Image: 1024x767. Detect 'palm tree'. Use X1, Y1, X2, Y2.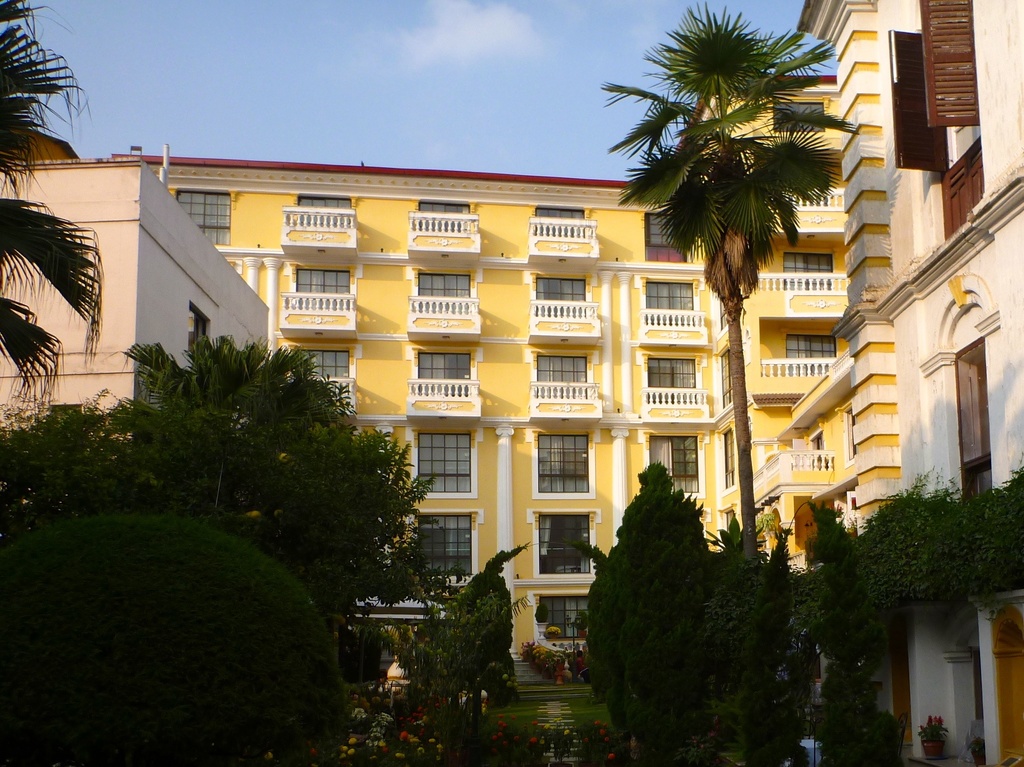
630, 517, 717, 666.
